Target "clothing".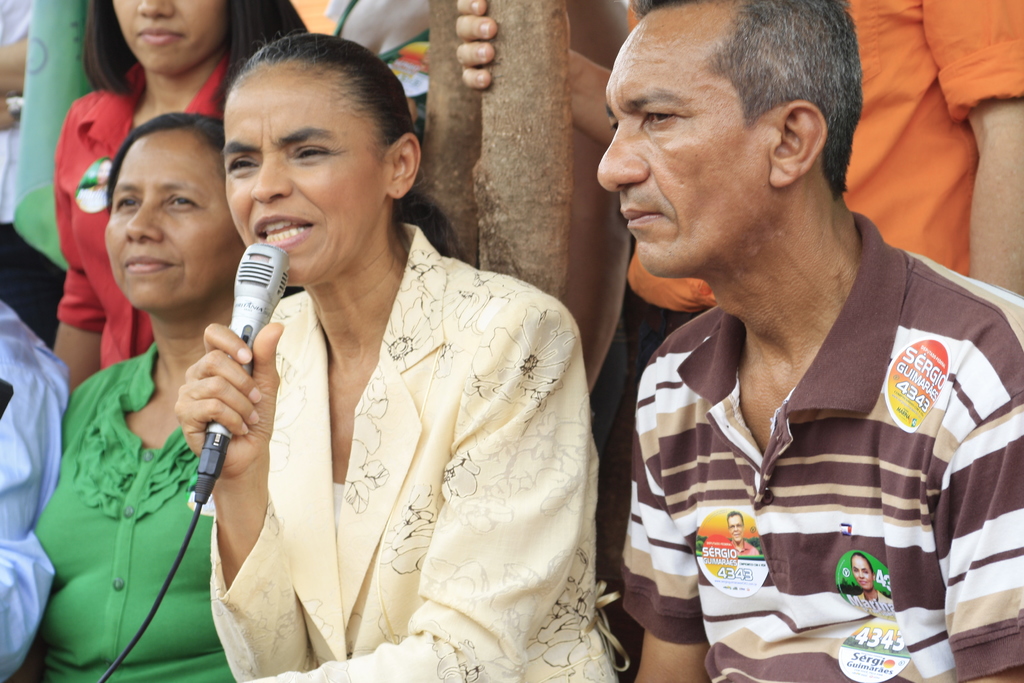
Target region: x1=58, y1=56, x2=233, y2=374.
